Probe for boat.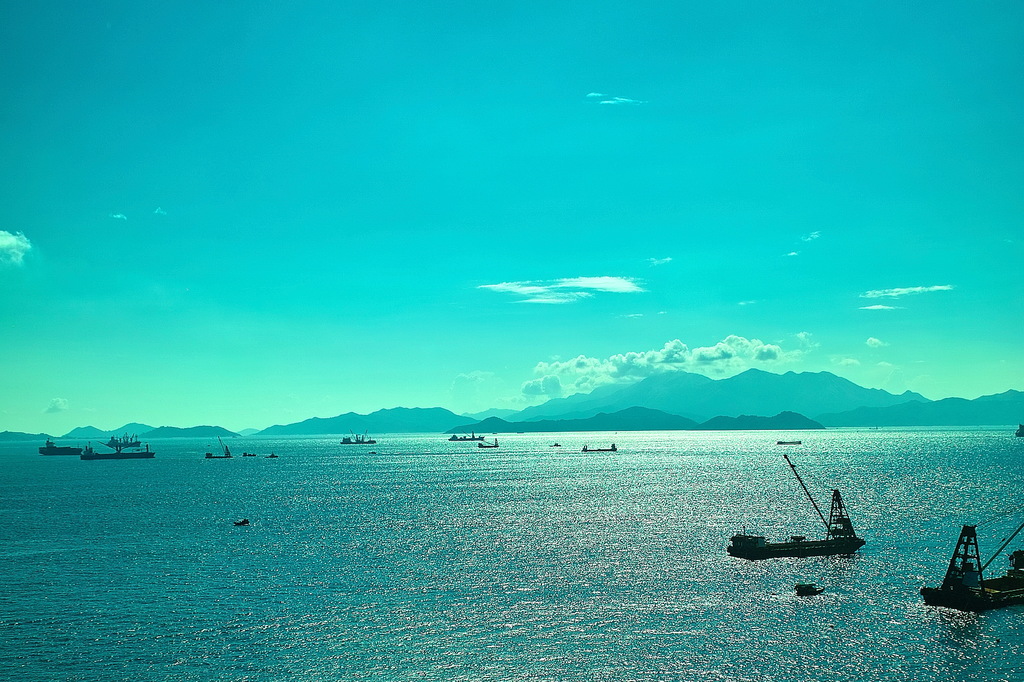
Probe result: (263,448,282,459).
